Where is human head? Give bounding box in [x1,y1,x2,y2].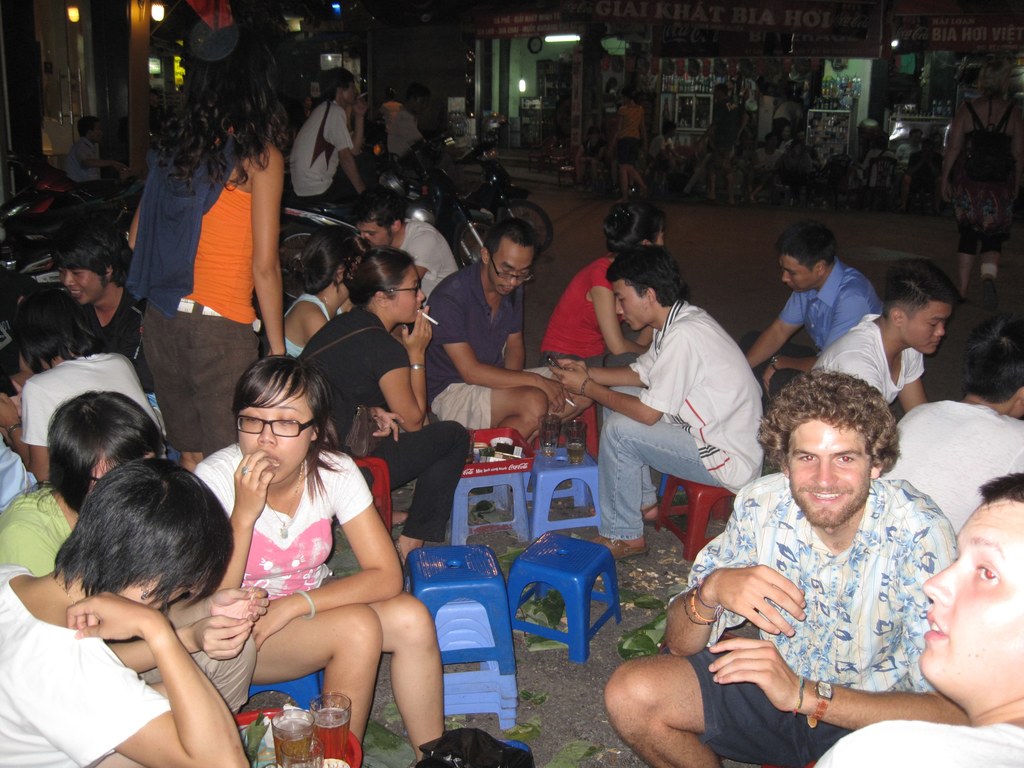
[47,454,227,646].
